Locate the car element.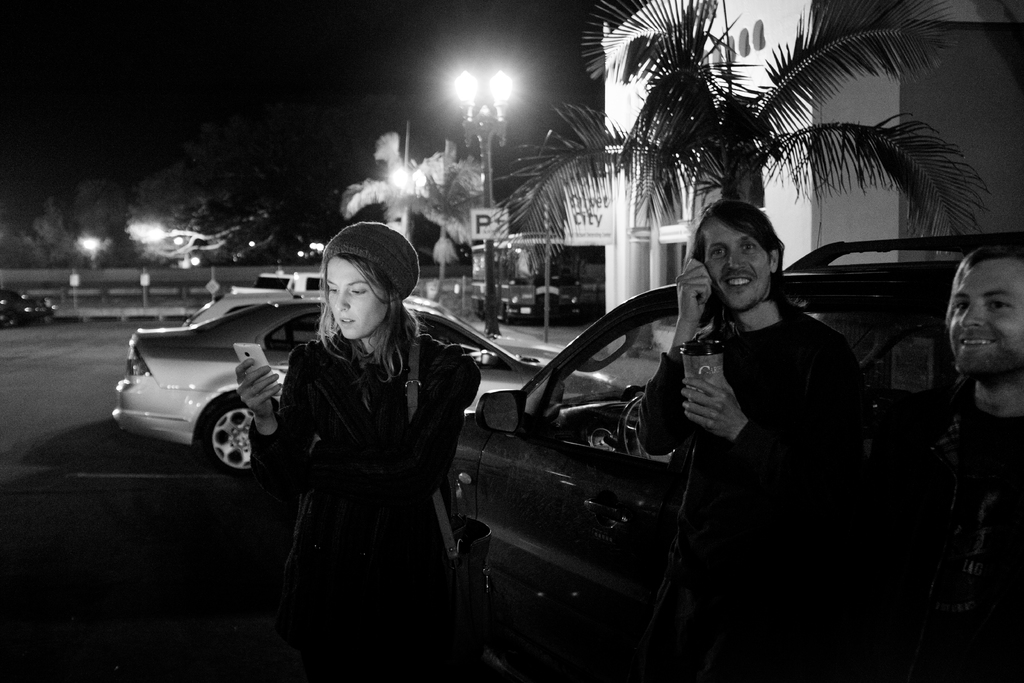
Element bbox: bbox=(448, 219, 1023, 682).
